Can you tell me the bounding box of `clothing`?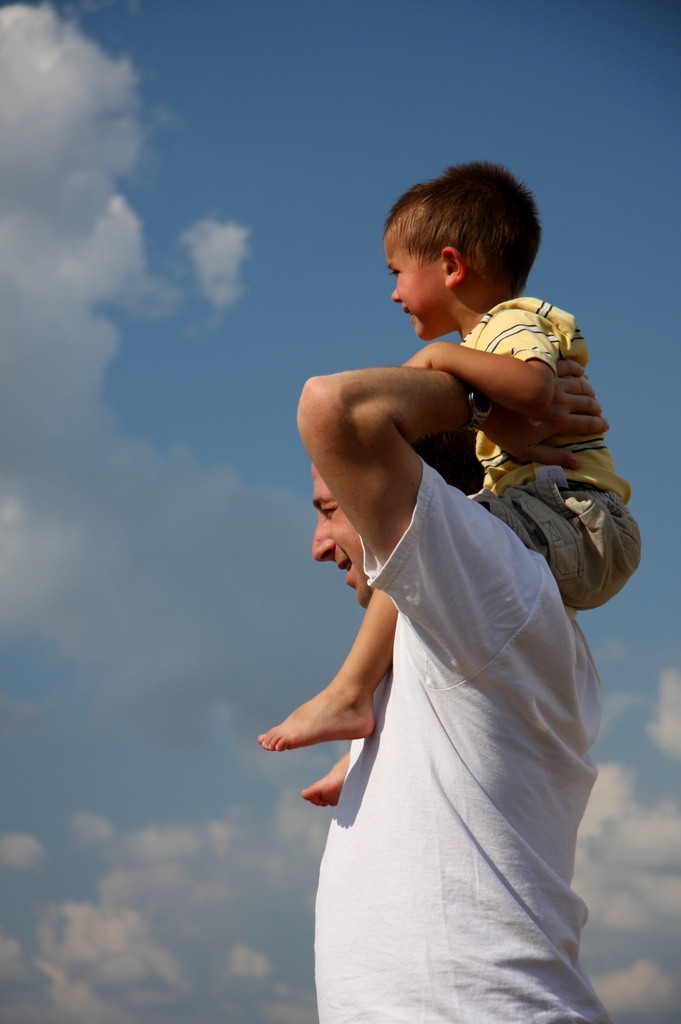
l=451, t=281, r=671, b=603.
